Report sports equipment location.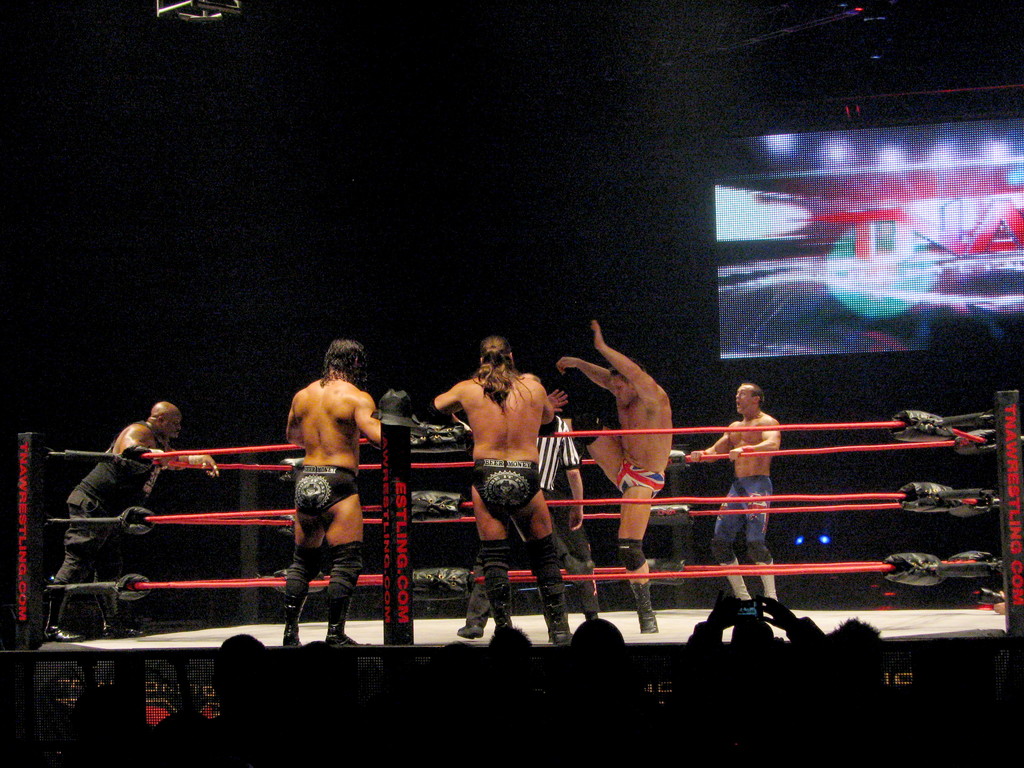
Report: pyautogui.locateOnScreen(712, 538, 737, 566).
